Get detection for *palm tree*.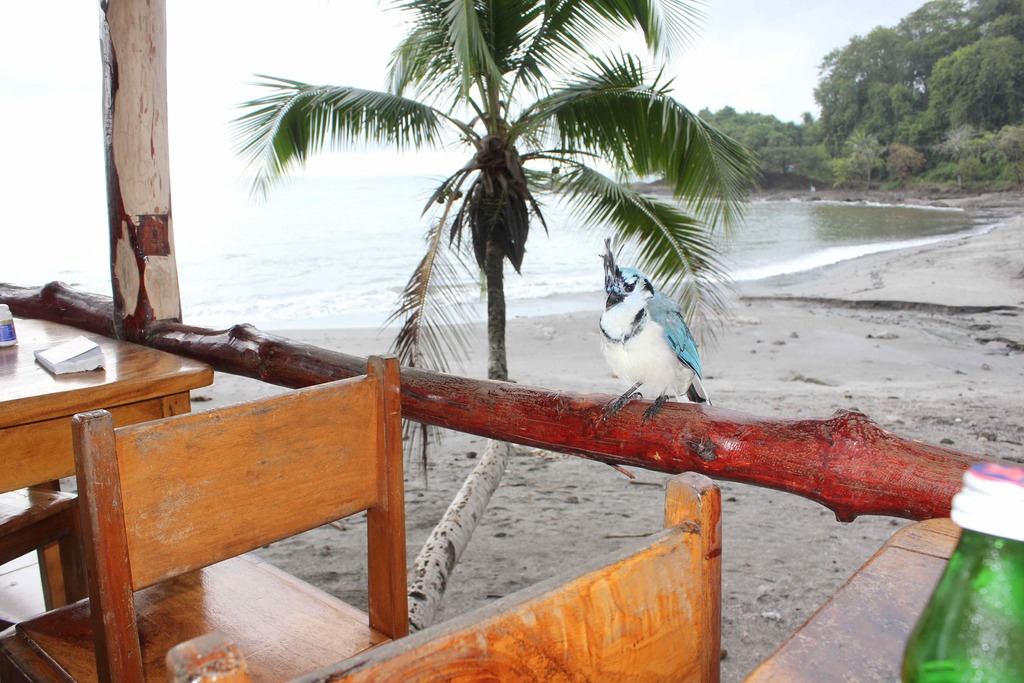
Detection: [194, 17, 783, 490].
